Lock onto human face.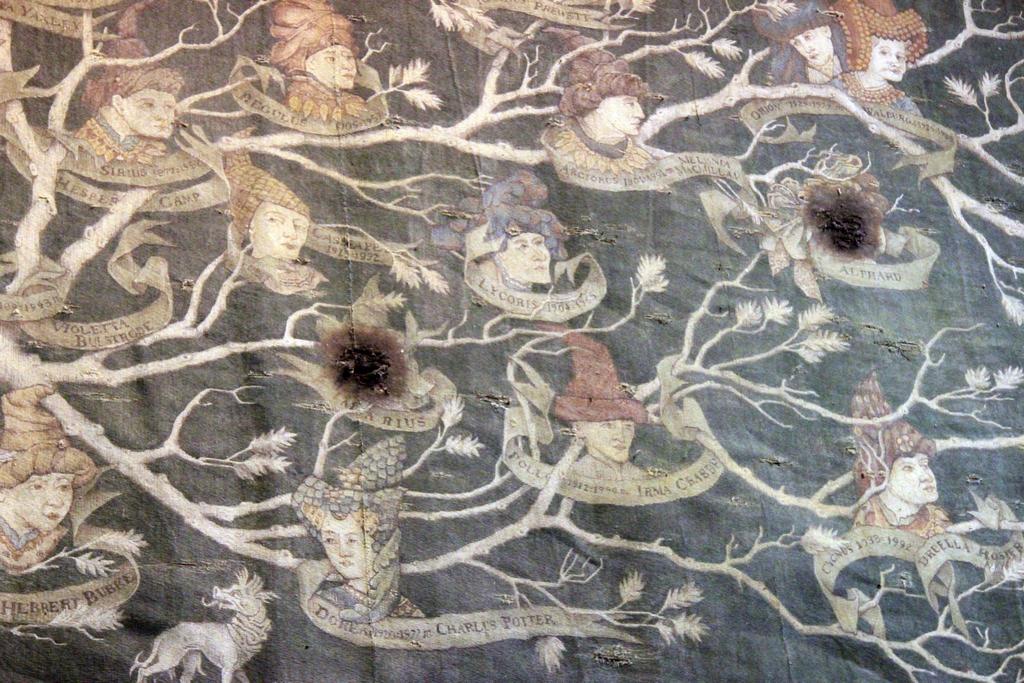
Locked: (502, 222, 556, 284).
